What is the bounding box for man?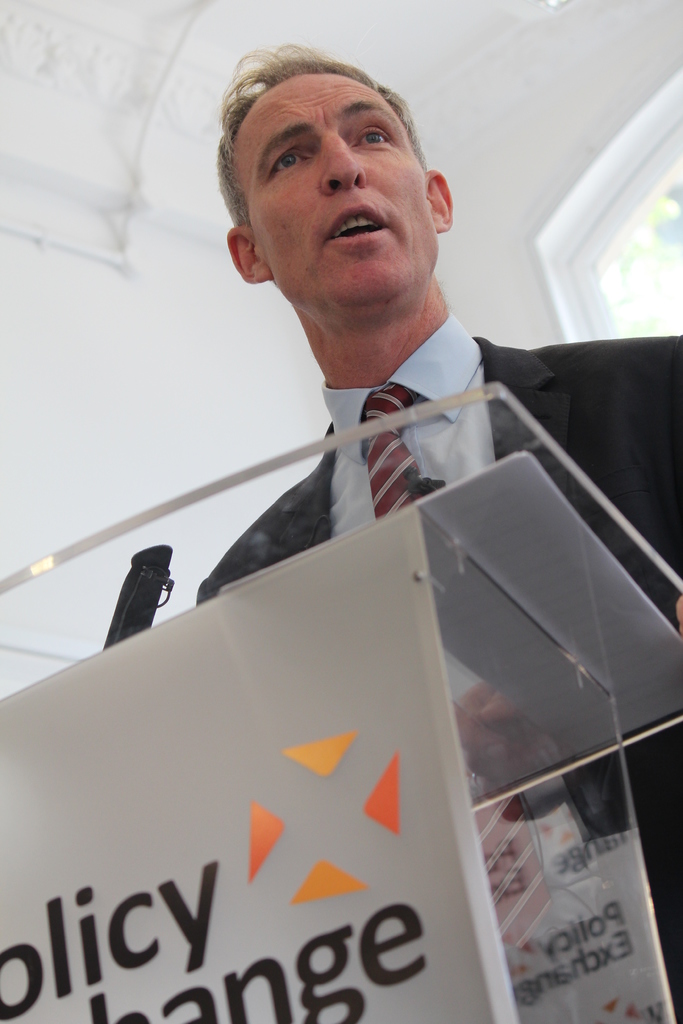
x1=173 y1=34 x2=682 y2=1017.
